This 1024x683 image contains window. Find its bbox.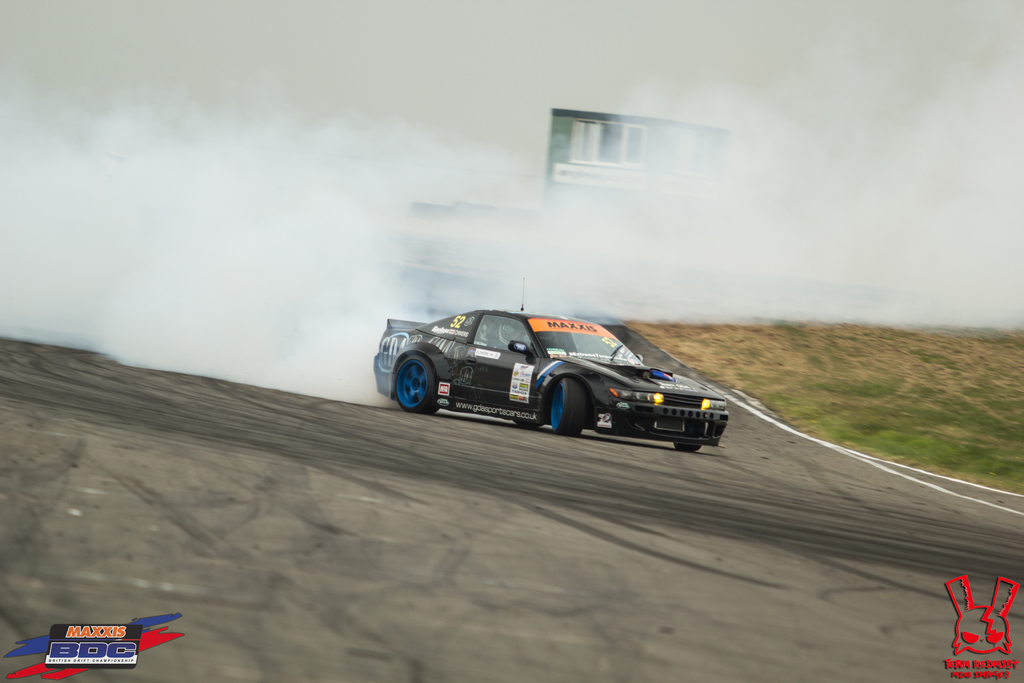
detection(470, 315, 532, 352).
